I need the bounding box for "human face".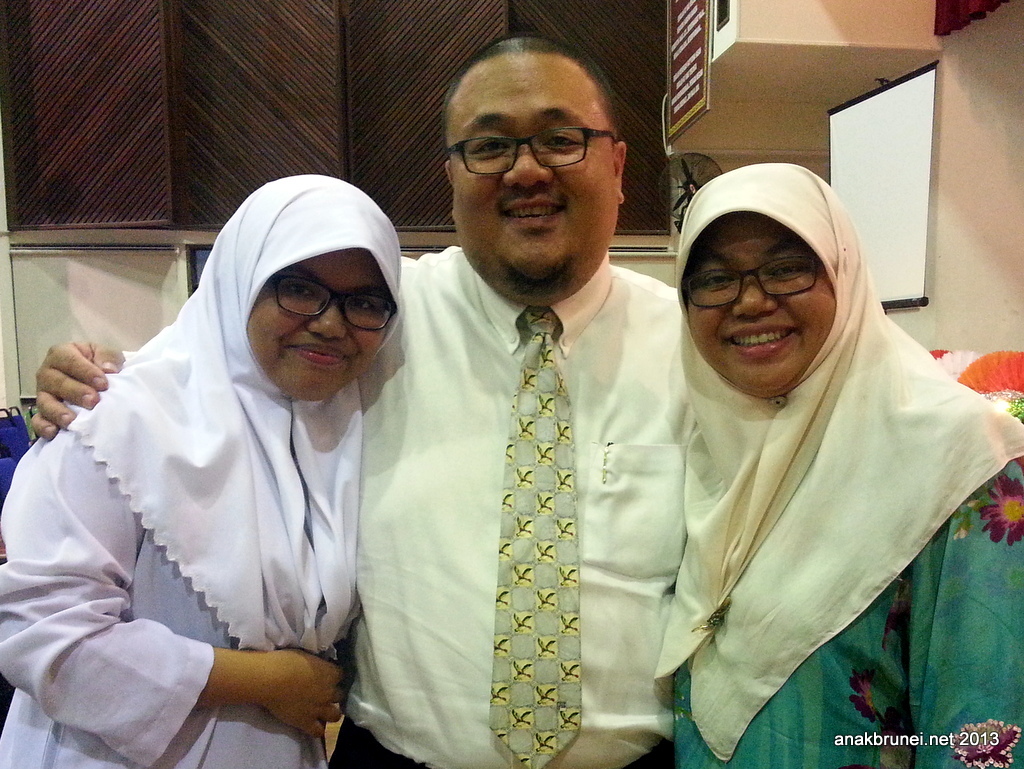
Here it is: bbox(451, 59, 611, 304).
